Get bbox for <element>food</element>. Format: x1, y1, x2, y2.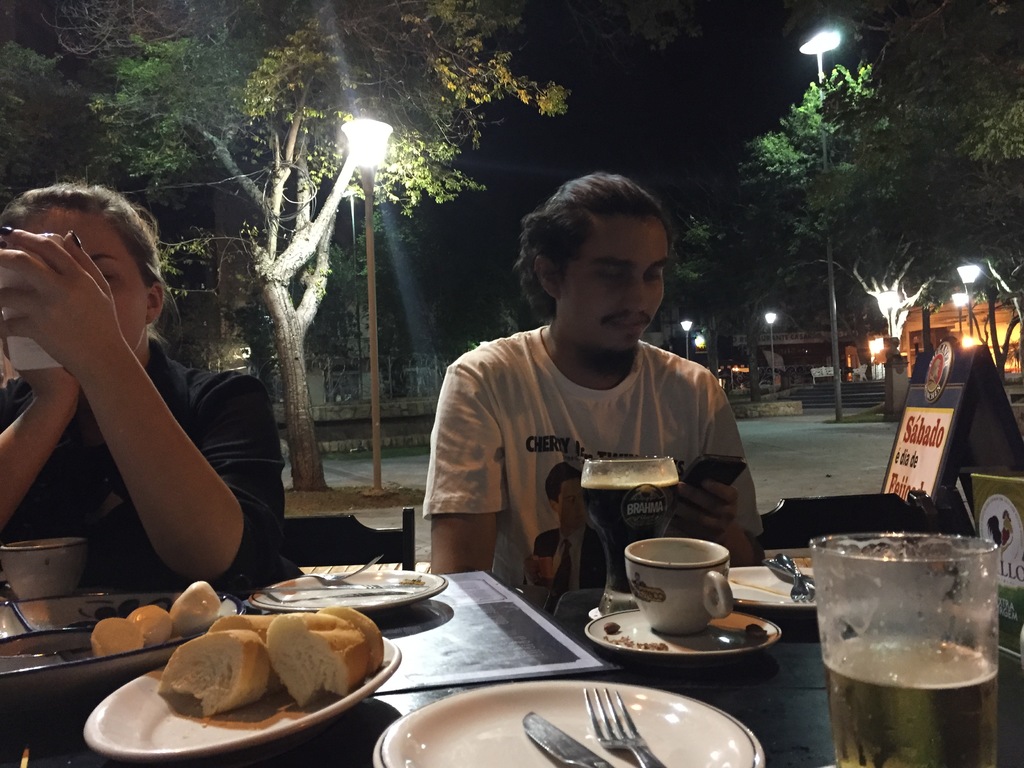
205, 613, 288, 698.
